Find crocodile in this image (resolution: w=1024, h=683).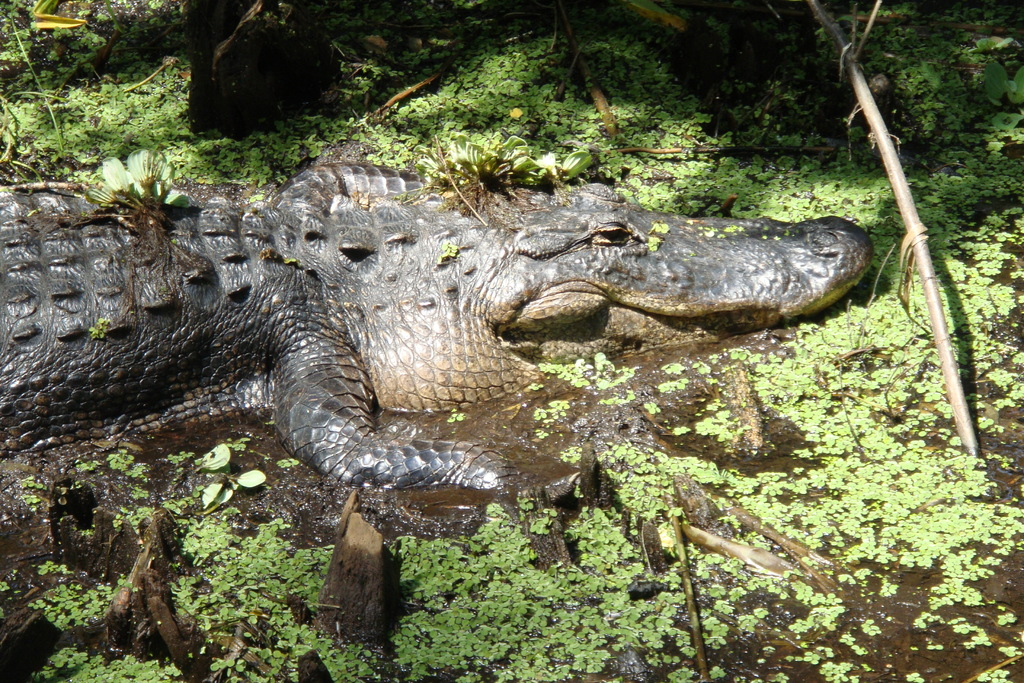
(x1=0, y1=162, x2=875, y2=493).
